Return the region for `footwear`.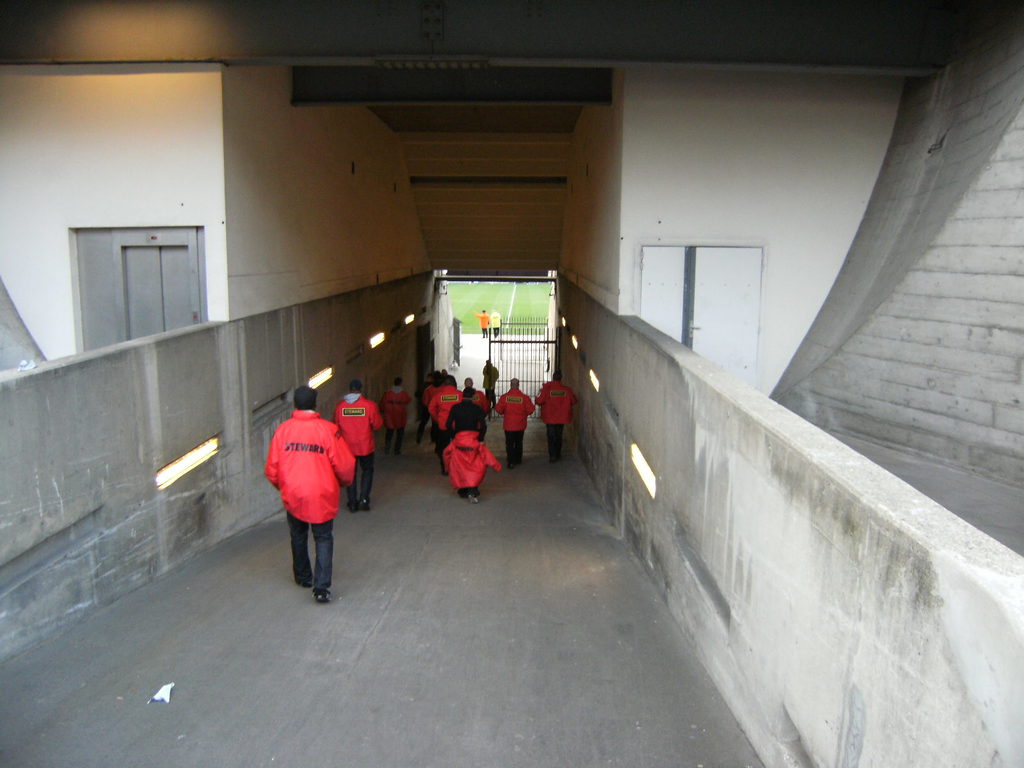
bbox(300, 581, 312, 586).
